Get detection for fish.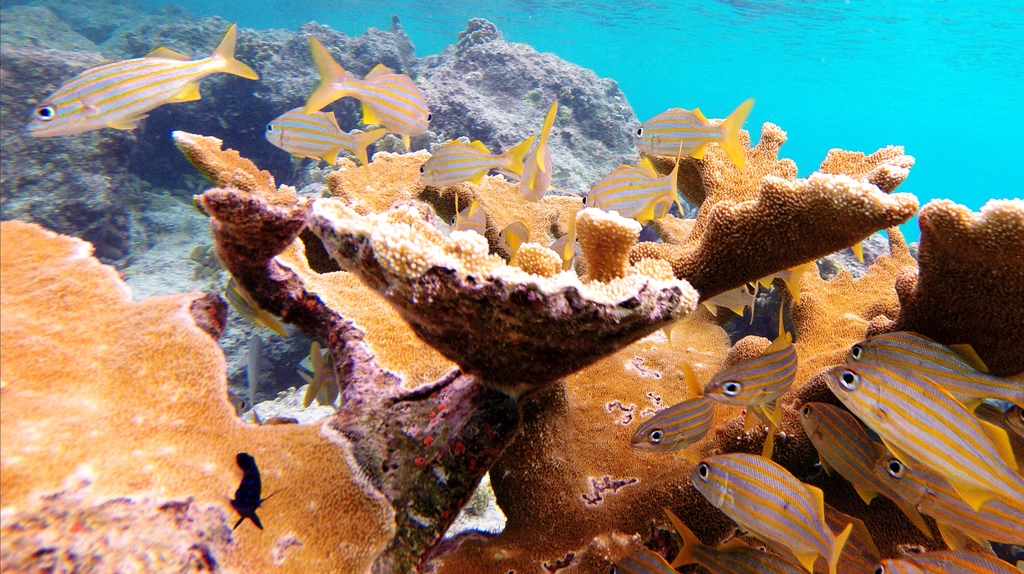
Detection: <box>250,102,392,168</box>.
